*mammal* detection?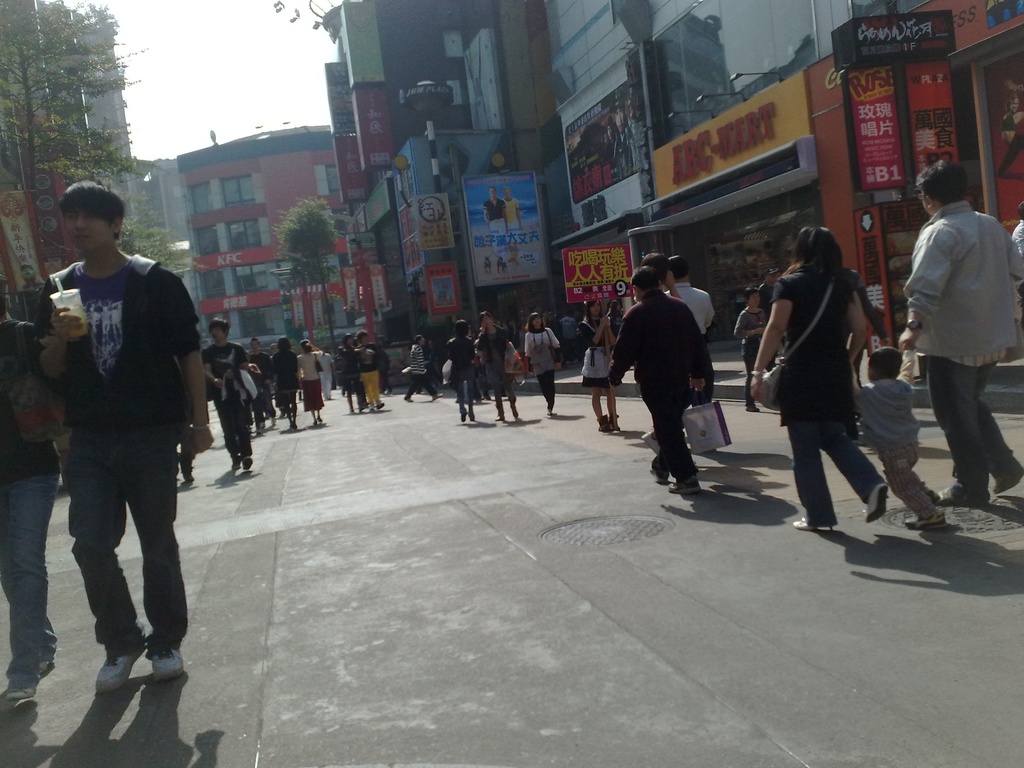
(735, 286, 781, 413)
